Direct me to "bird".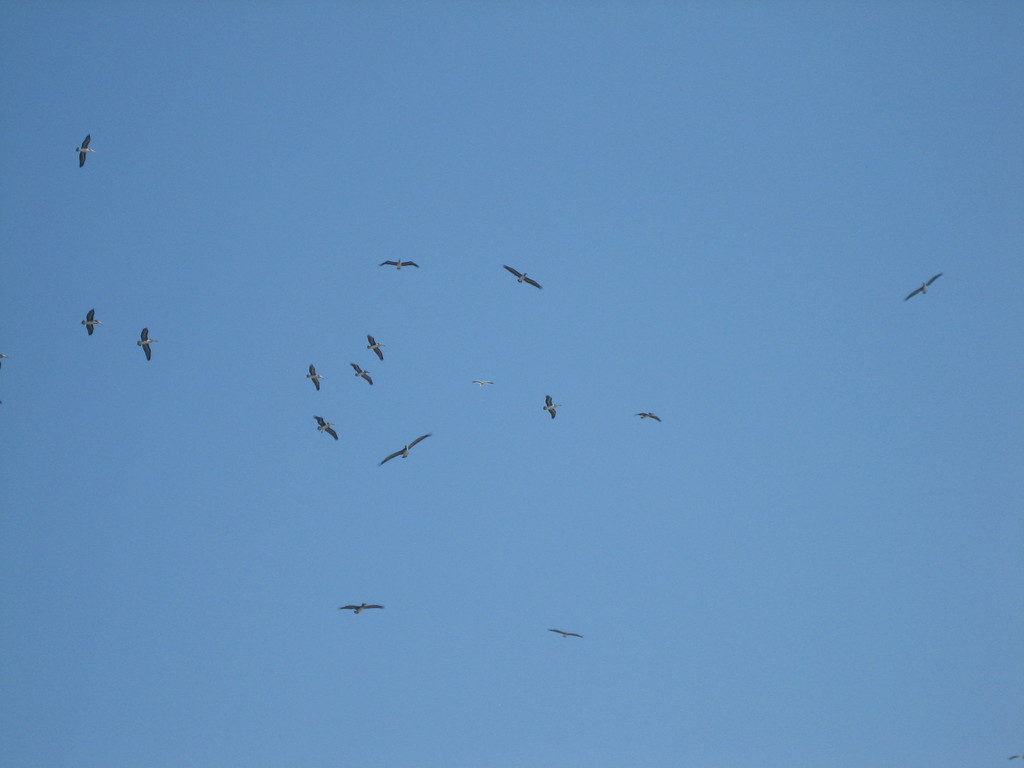
Direction: crop(902, 270, 941, 302).
